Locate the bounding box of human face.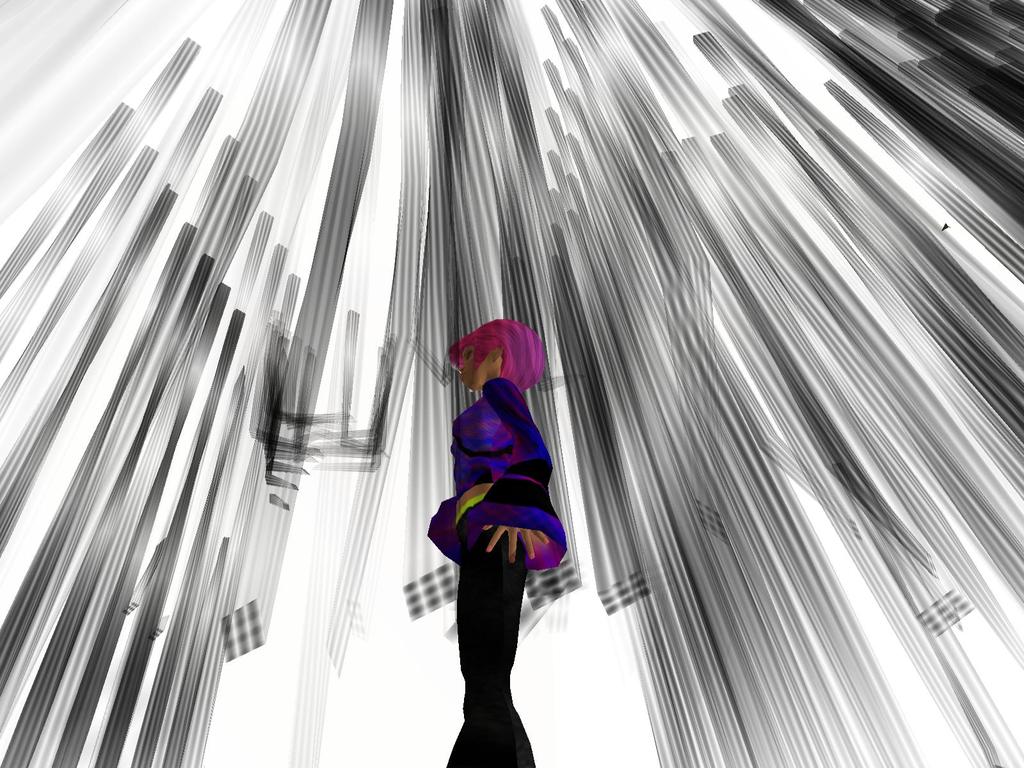
Bounding box: pyautogui.locateOnScreen(459, 344, 494, 389).
